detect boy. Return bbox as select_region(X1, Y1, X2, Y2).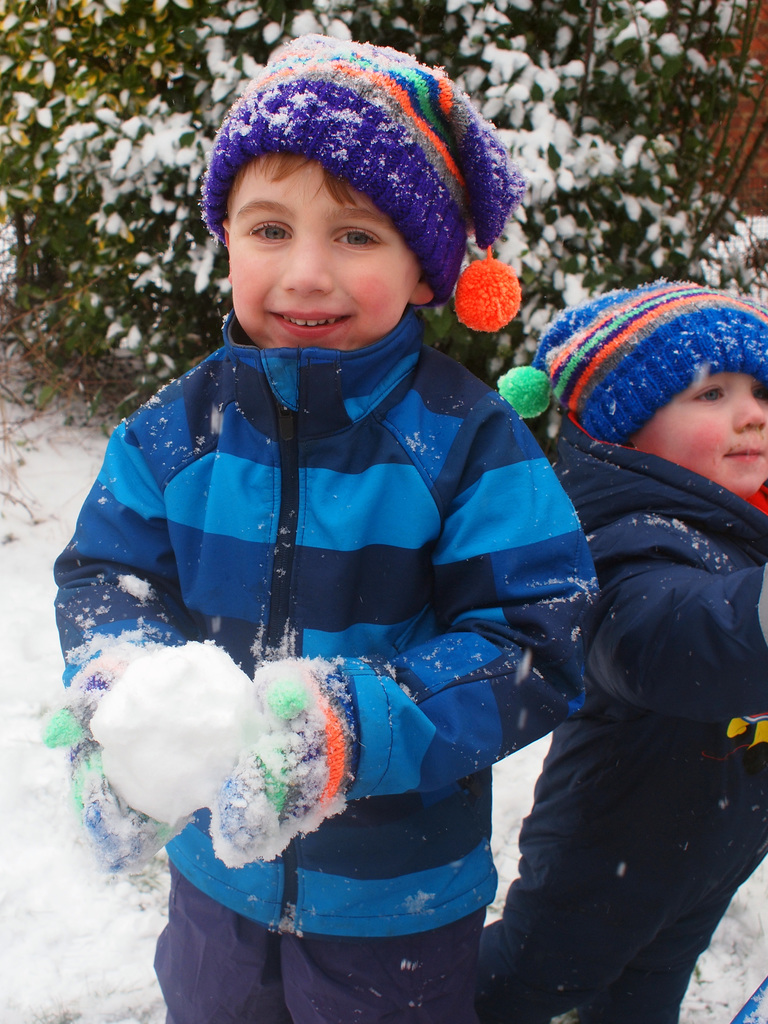
select_region(56, 30, 599, 1023).
